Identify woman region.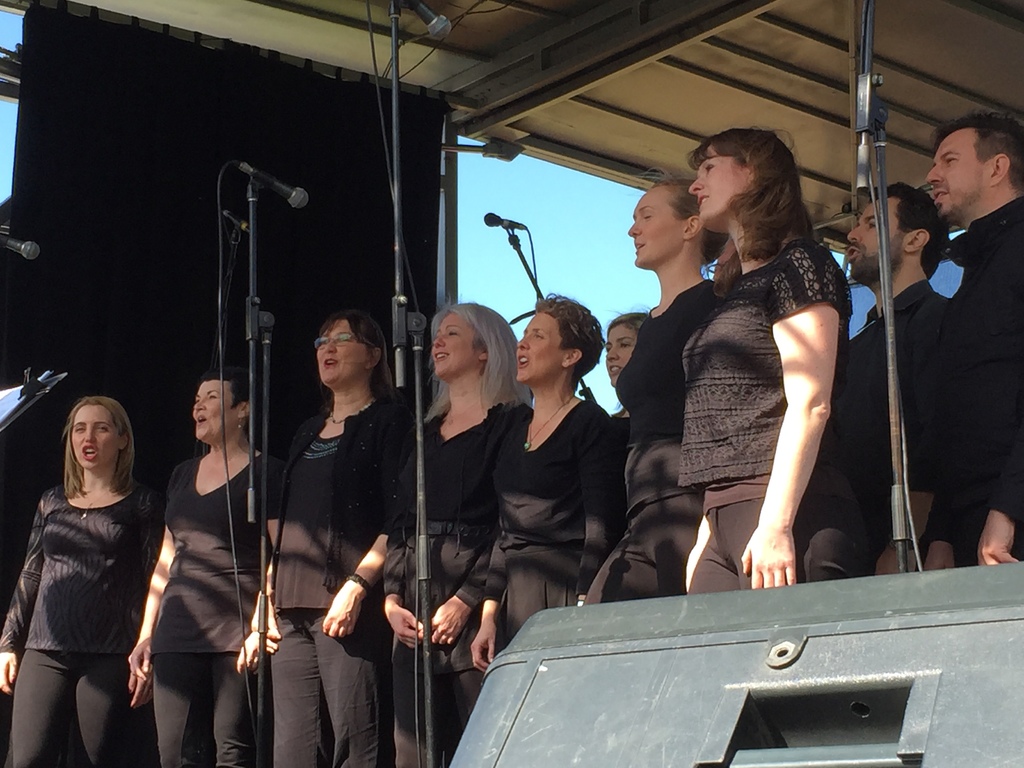
Region: locate(380, 289, 544, 767).
